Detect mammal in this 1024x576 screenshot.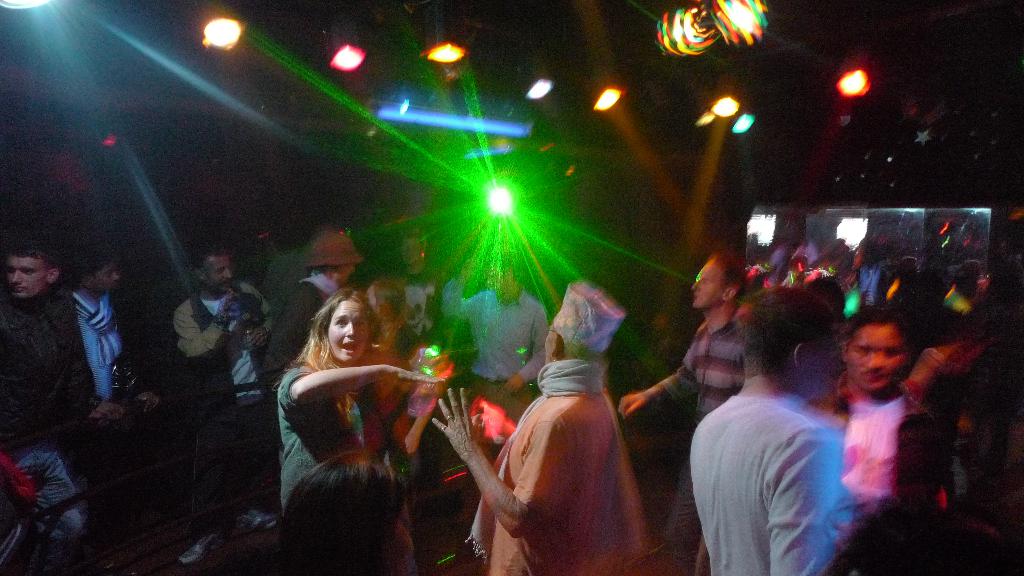
Detection: pyautogui.locateOnScreen(684, 289, 883, 564).
